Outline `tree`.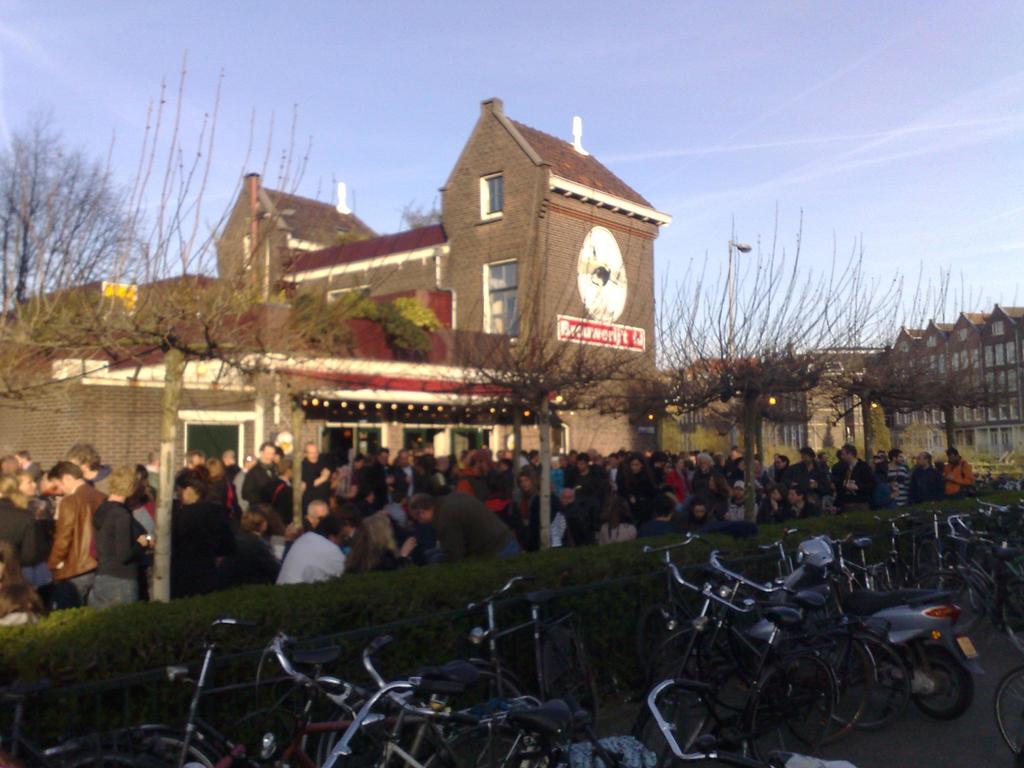
Outline: select_region(0, 100, 147, 312).
